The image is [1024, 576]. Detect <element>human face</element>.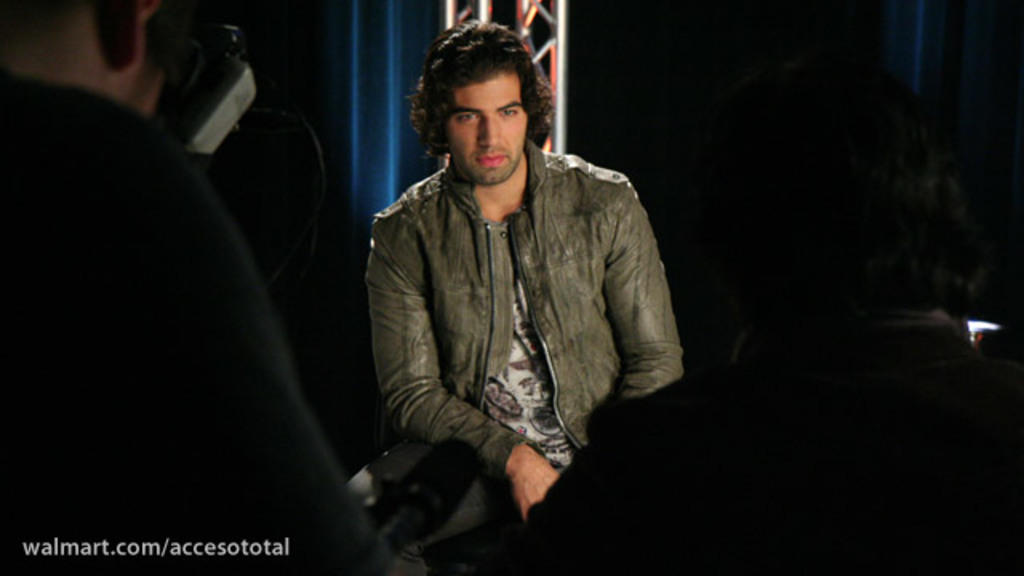
Detection: select_region(445, 75, 528, 181).
